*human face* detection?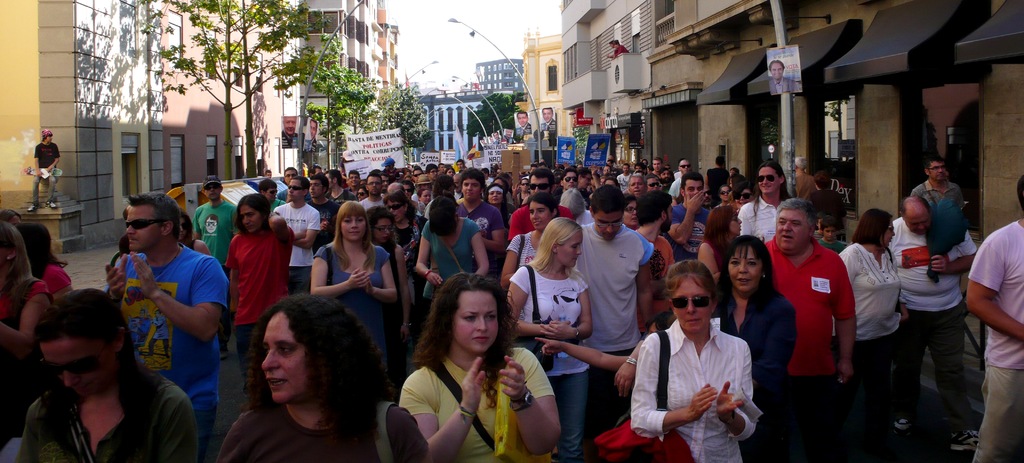
x1=776 y1=209 x2=810 y2=250
